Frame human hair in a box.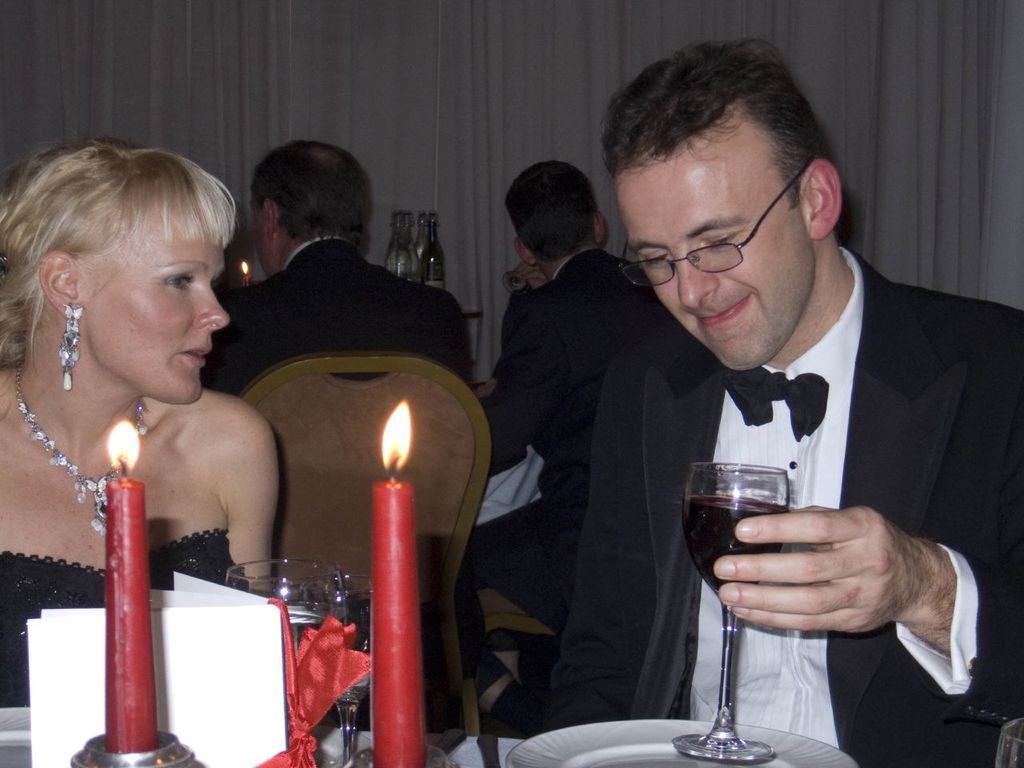
bbox=[15, 140, 217, 373].
